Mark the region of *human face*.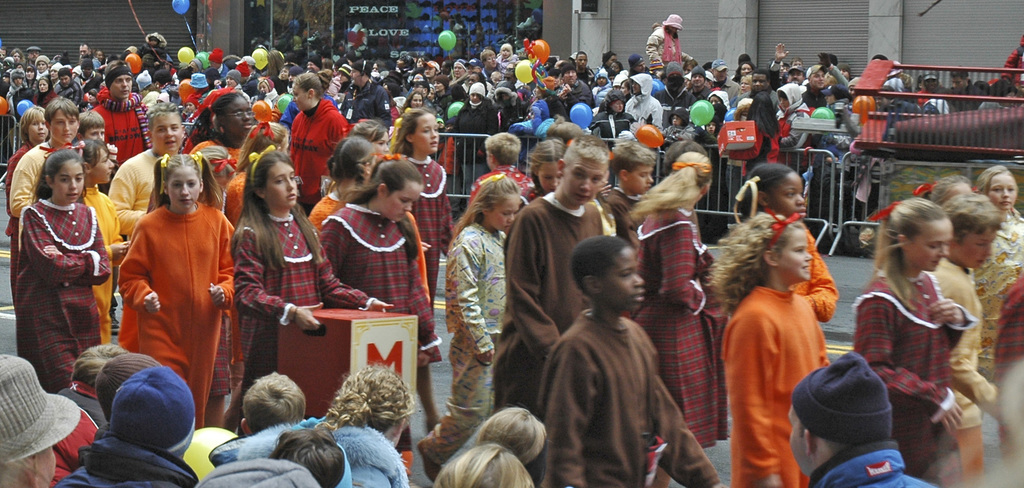
Region: [left=435, top=79, right=443, bottom=92].
